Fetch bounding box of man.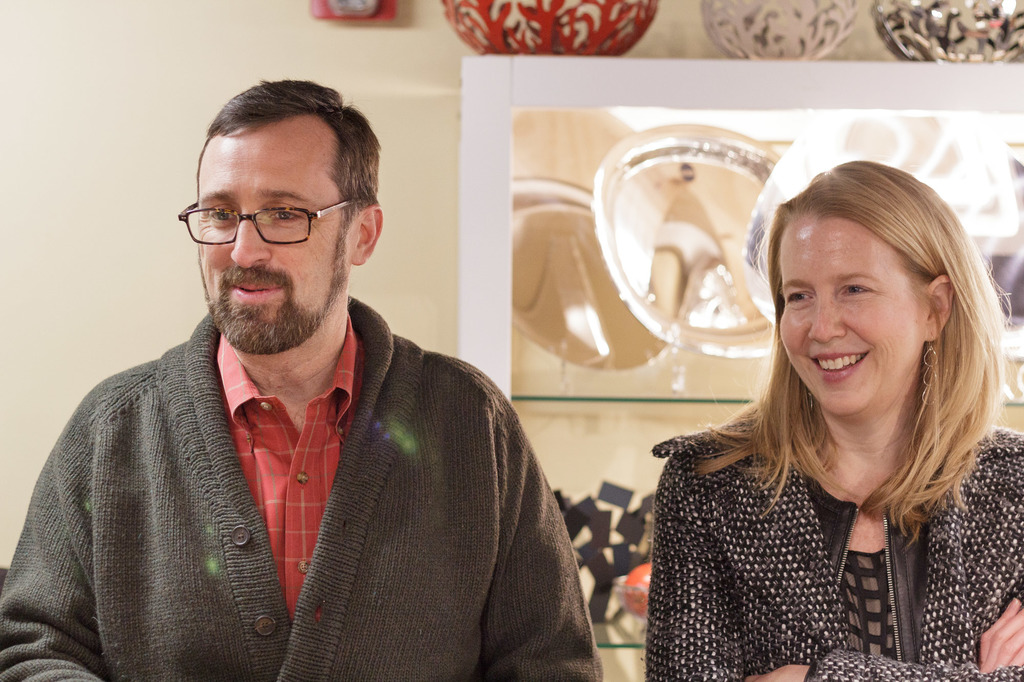
Bbox: box(20, 85, 595, 660).
